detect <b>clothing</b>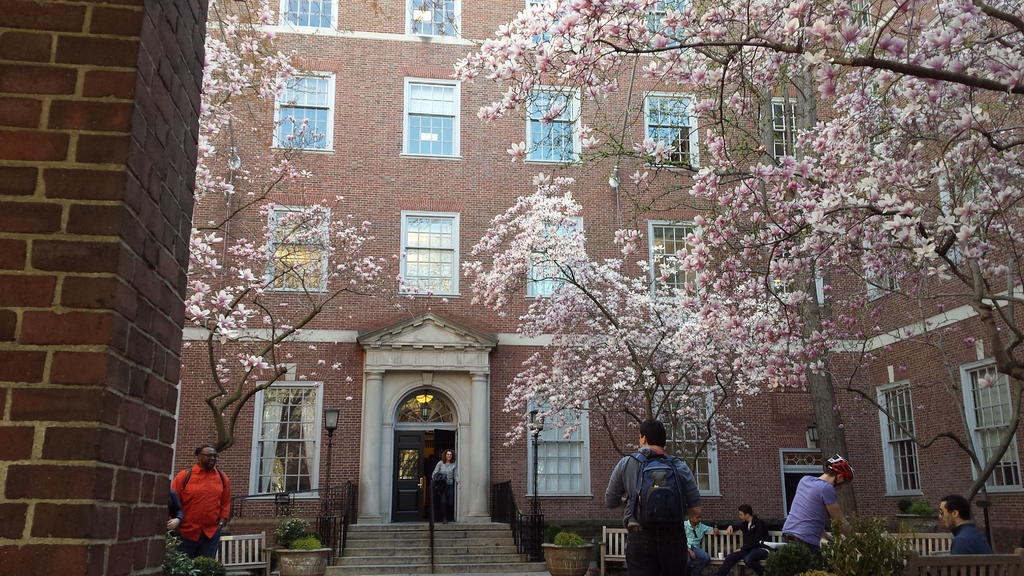
region(431, 449, 456, 508)
